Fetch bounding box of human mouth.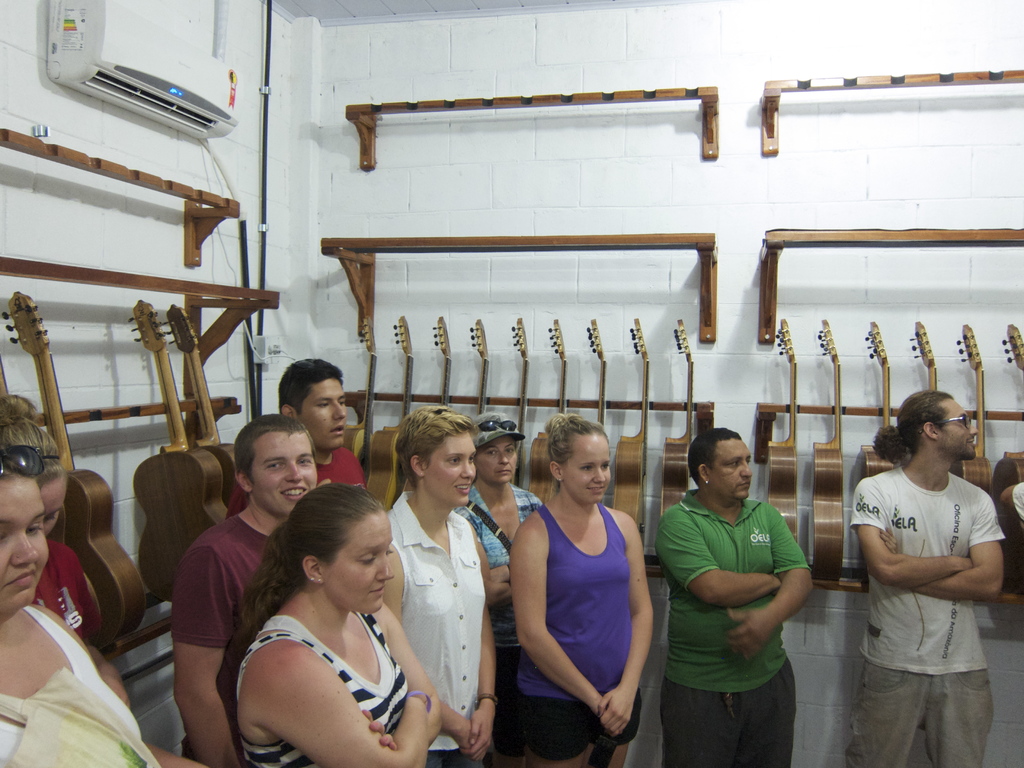
Bbox: bbox=(455, 482, 472, 495).
